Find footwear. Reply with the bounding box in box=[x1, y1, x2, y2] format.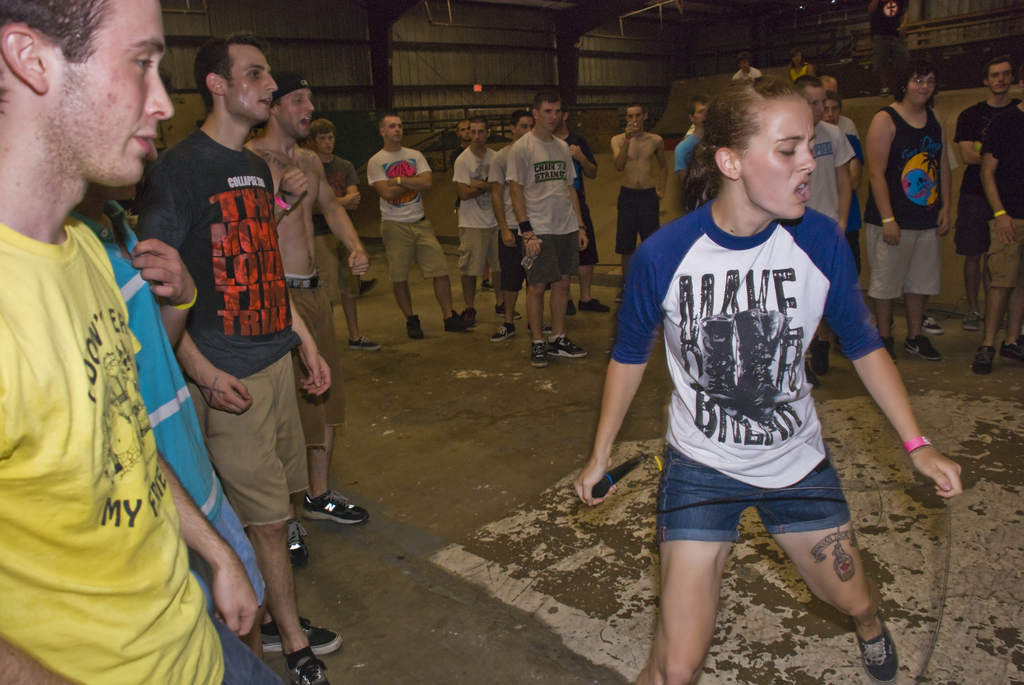
box=[818, 345, 829, 374].
